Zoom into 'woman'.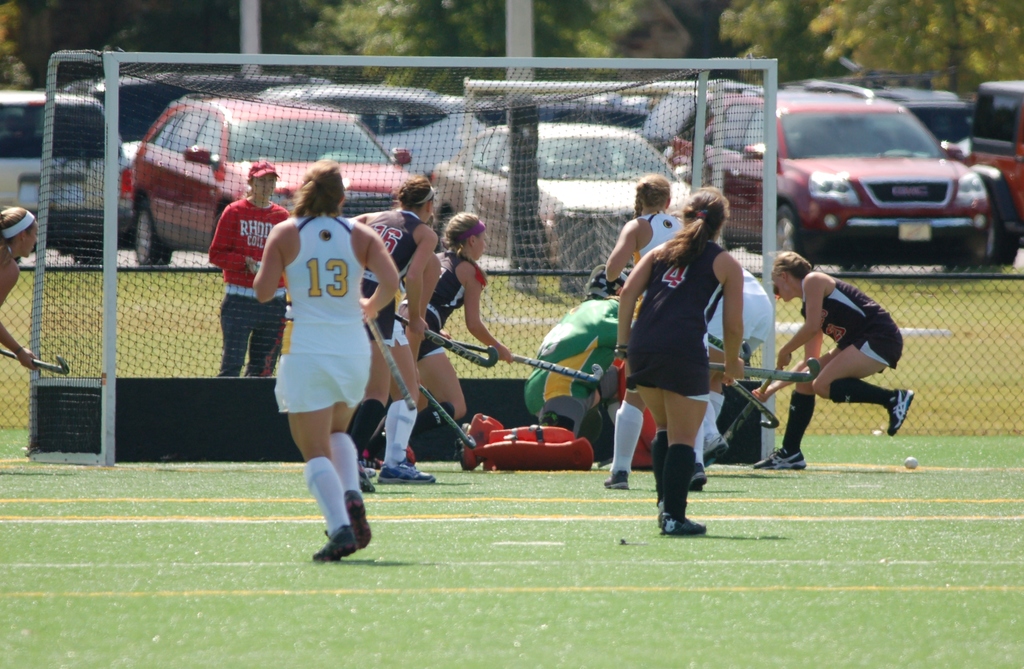
Zoom target: {"x1": 0, "y1": 206, "x2": 42, "y2": 369}.
